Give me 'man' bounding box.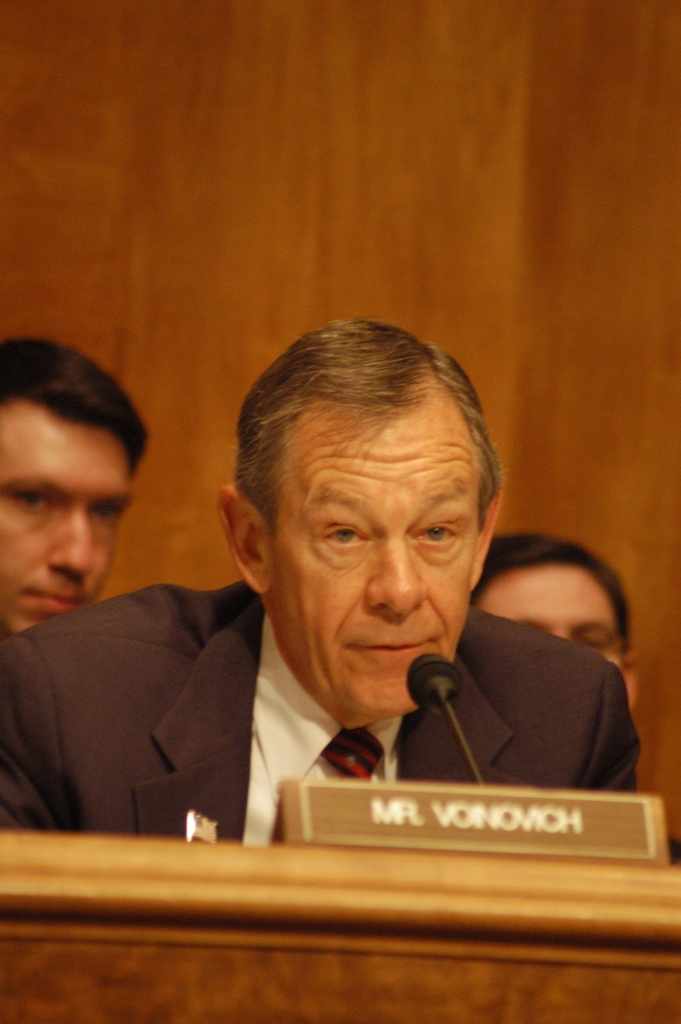
rect(0, 337, 151, 641).
